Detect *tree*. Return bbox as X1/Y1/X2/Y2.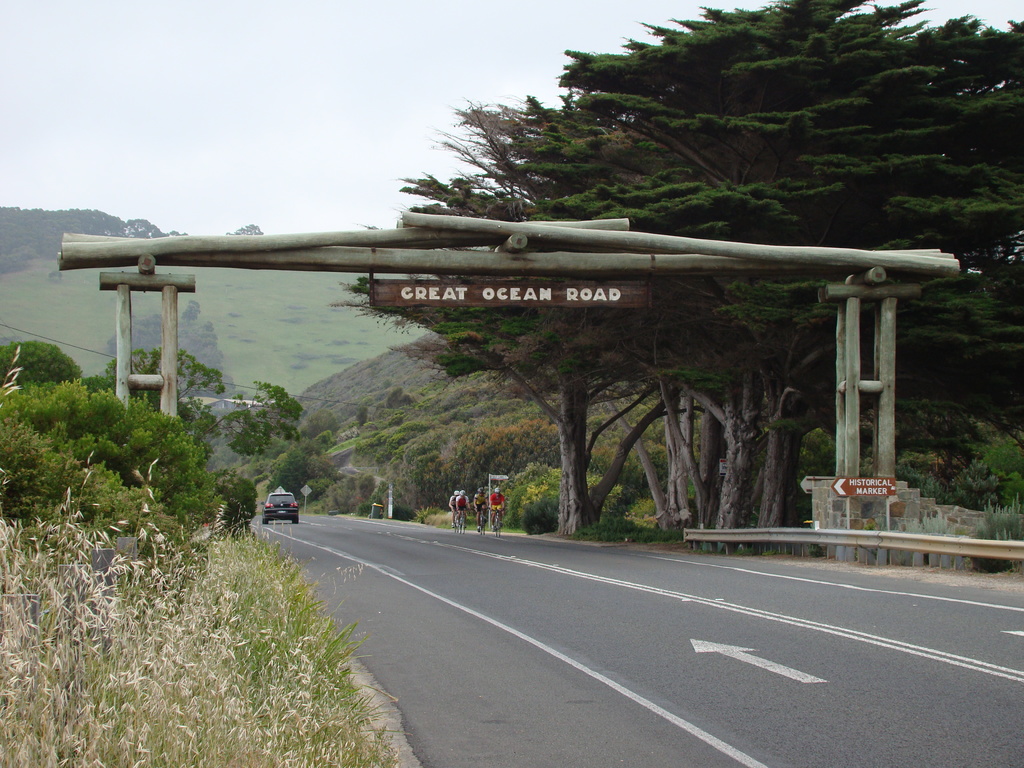
3/341/82/402.
